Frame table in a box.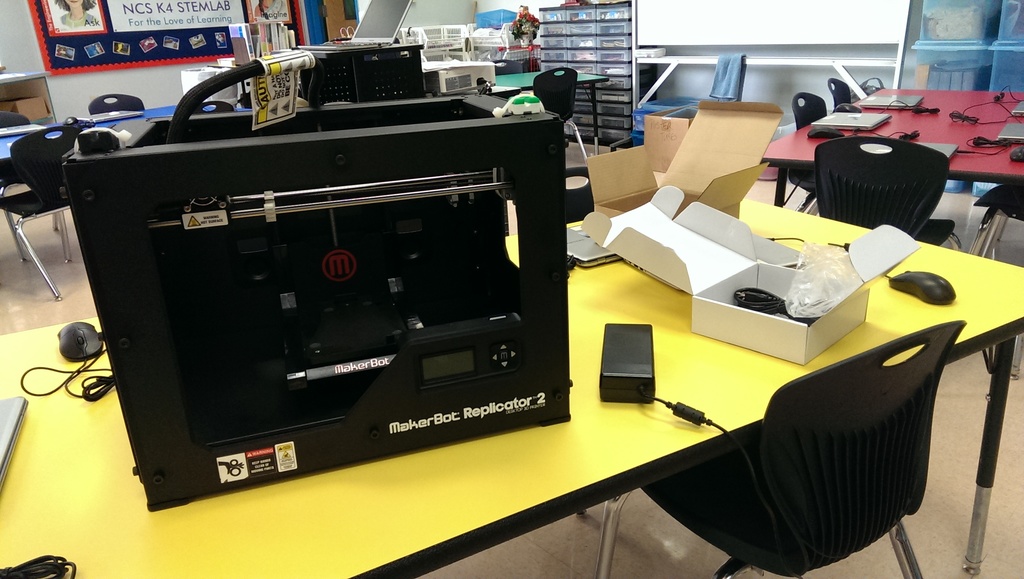
764 86 1023 208.
